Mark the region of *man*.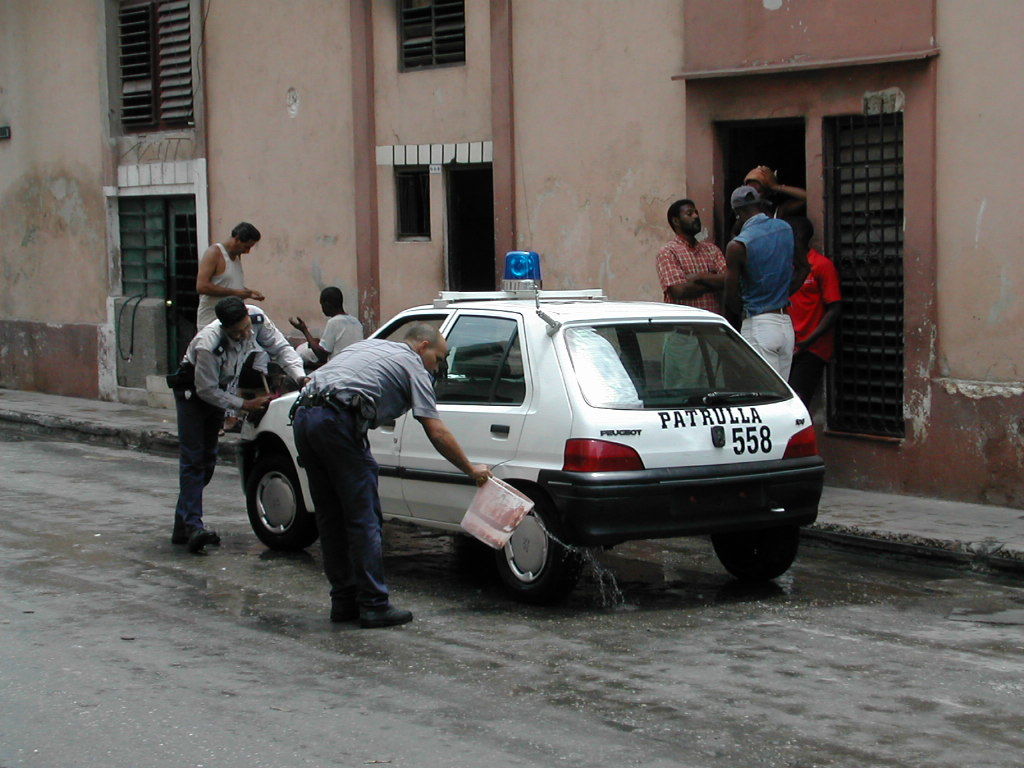
Region: (722,183,797,386).
